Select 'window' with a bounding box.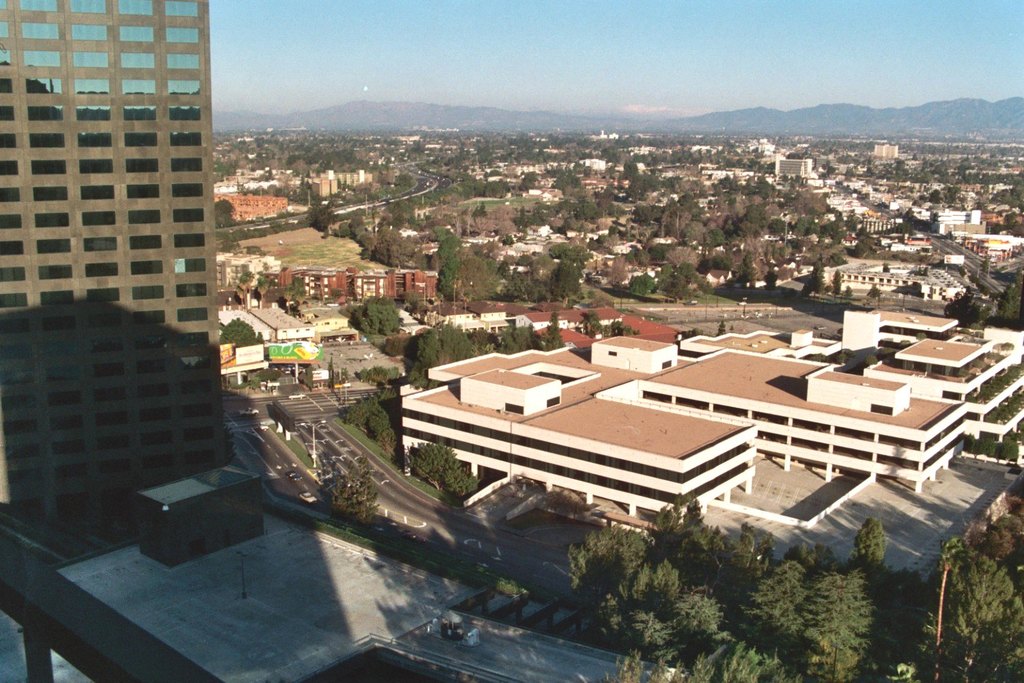
[122, 77, 154, 94].
